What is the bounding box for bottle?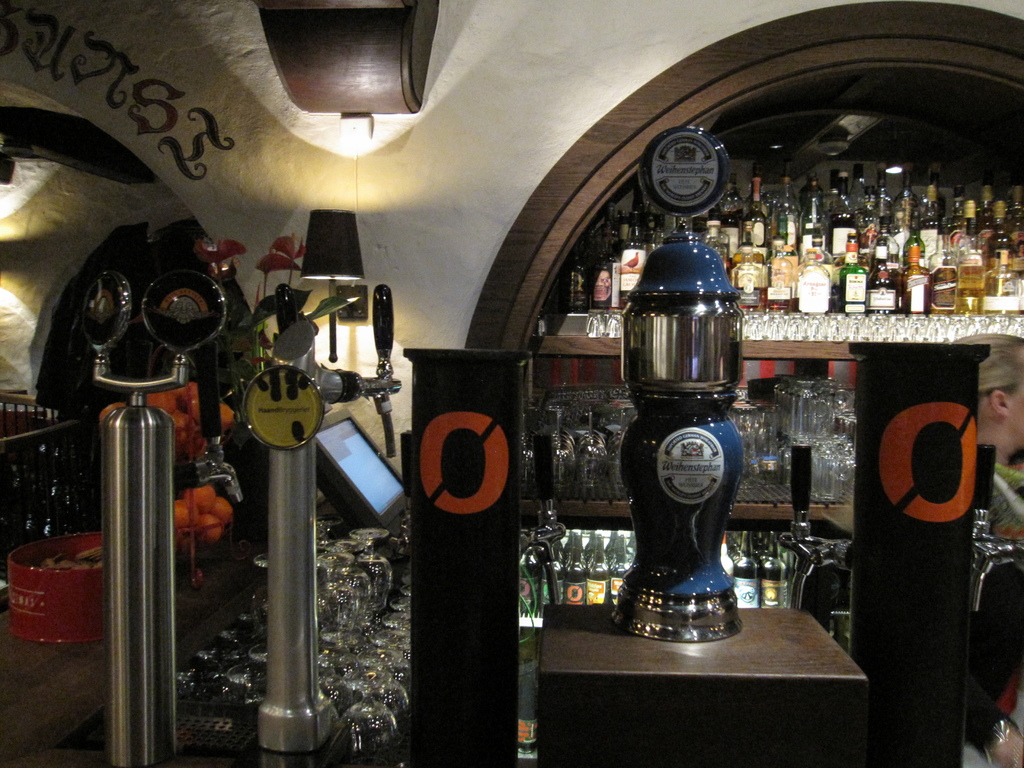
{"x1": 984, "y1": 251, "x2": 1023, "y2": 323}.
